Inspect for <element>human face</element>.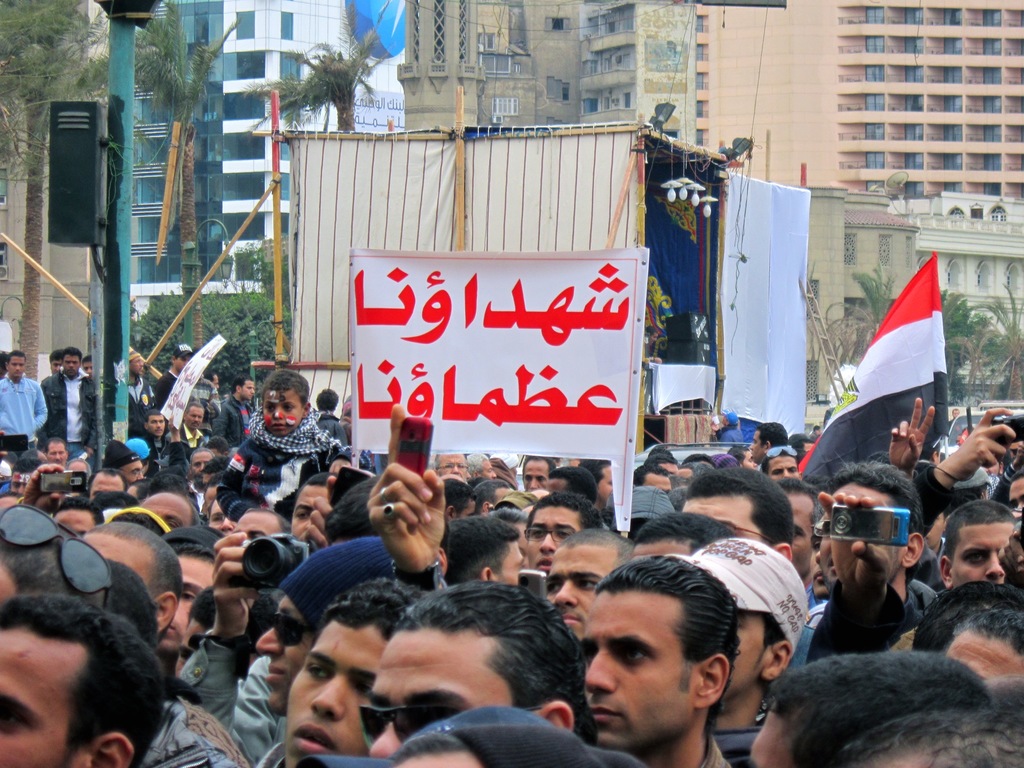
Inspection: (x1=84, y1=361, x2=92, y2=380).
